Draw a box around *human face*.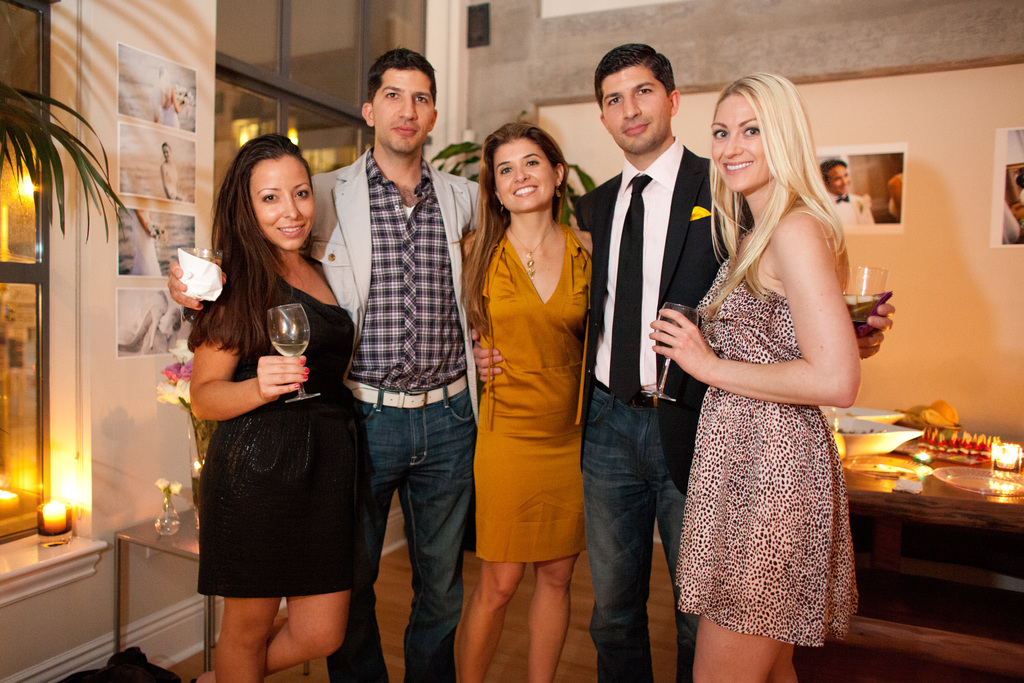
<region>496, 134, 554, 210</region>.
